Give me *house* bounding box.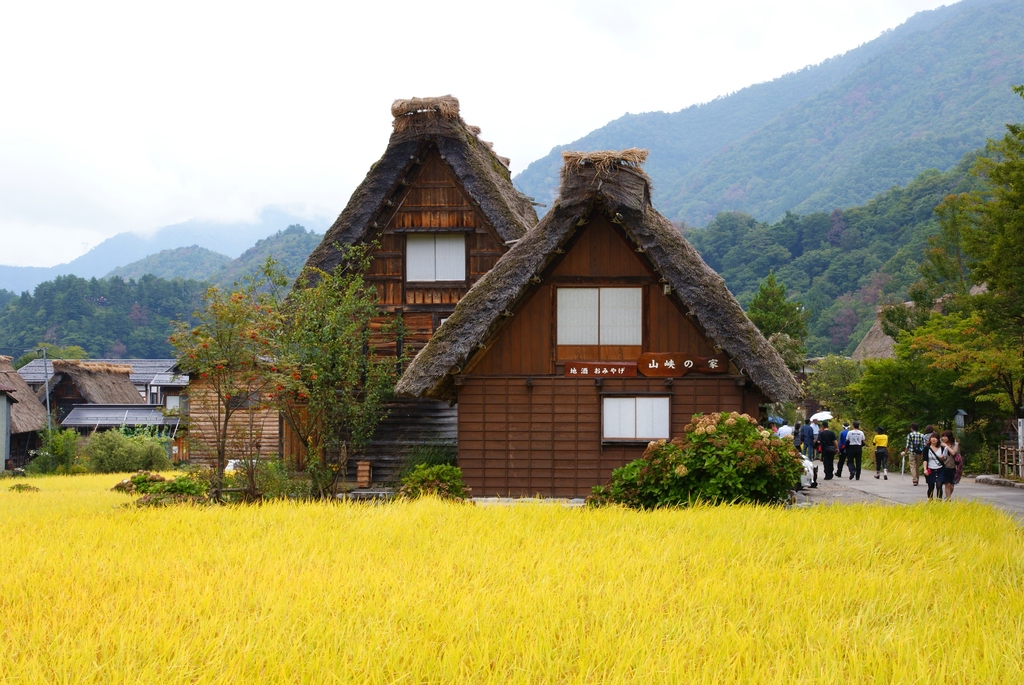
Rect(392, 151, 804, 492).
